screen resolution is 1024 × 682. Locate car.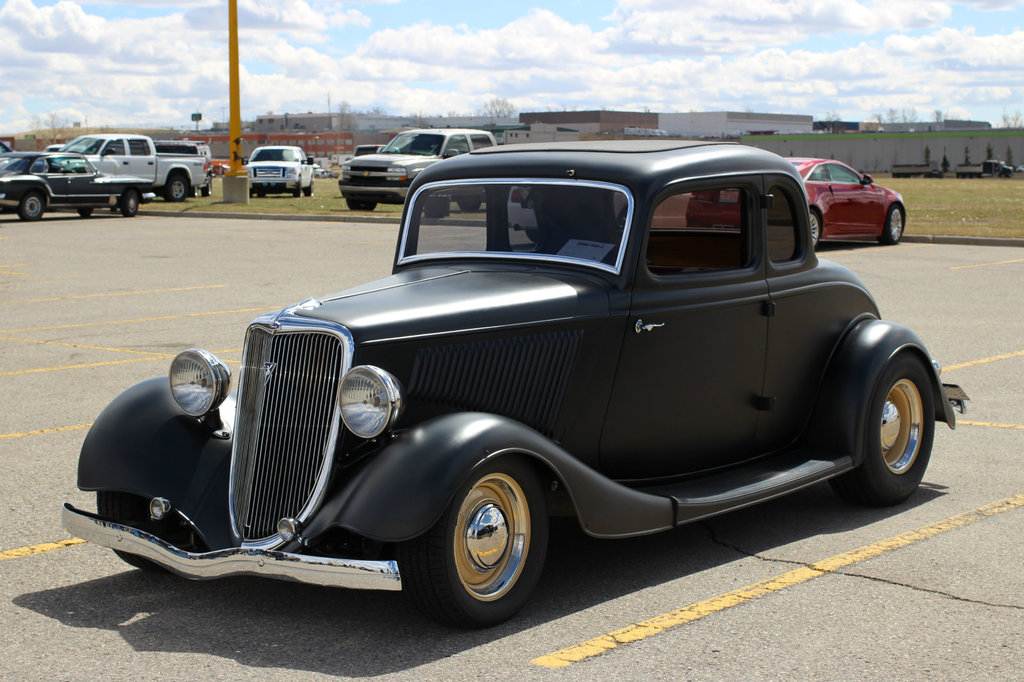
rect(61, 140, 970, 631).
